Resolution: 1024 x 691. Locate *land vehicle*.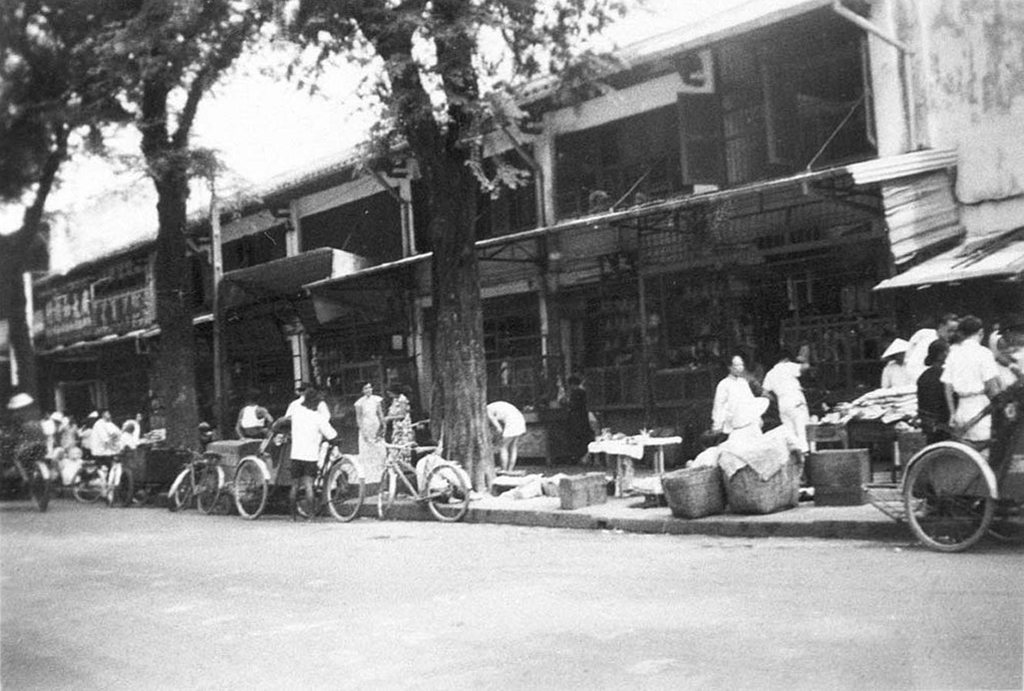
box(294, 439, 367, 521).
